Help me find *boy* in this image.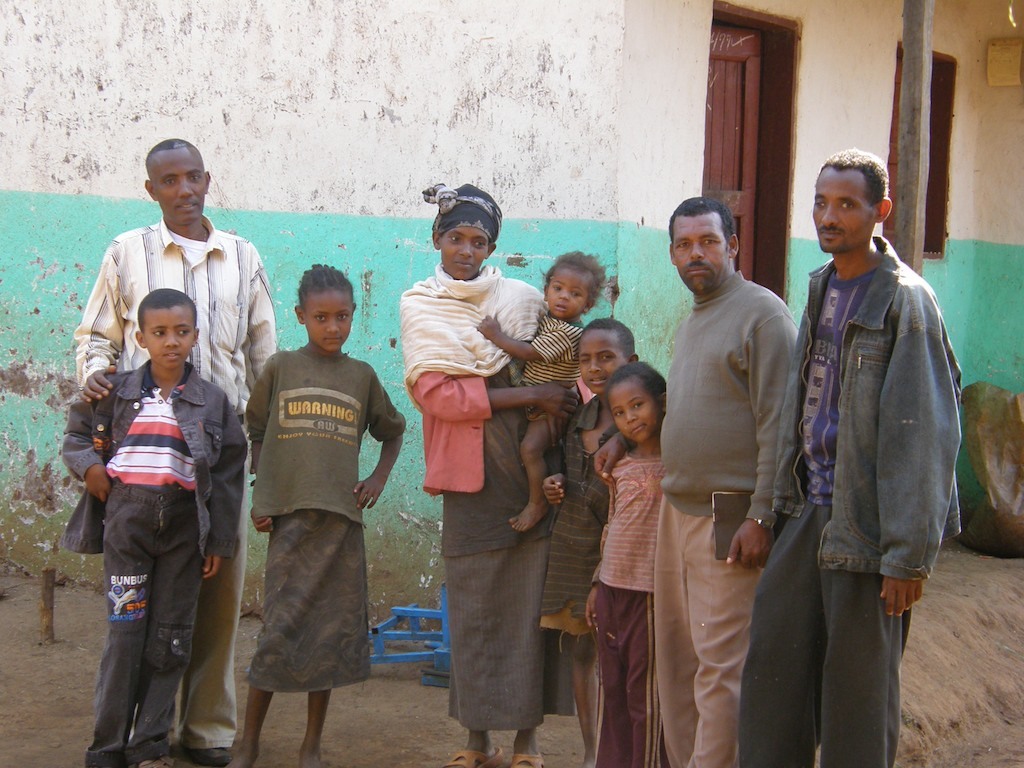
Found it: rect(475, 249, 615, 530).
